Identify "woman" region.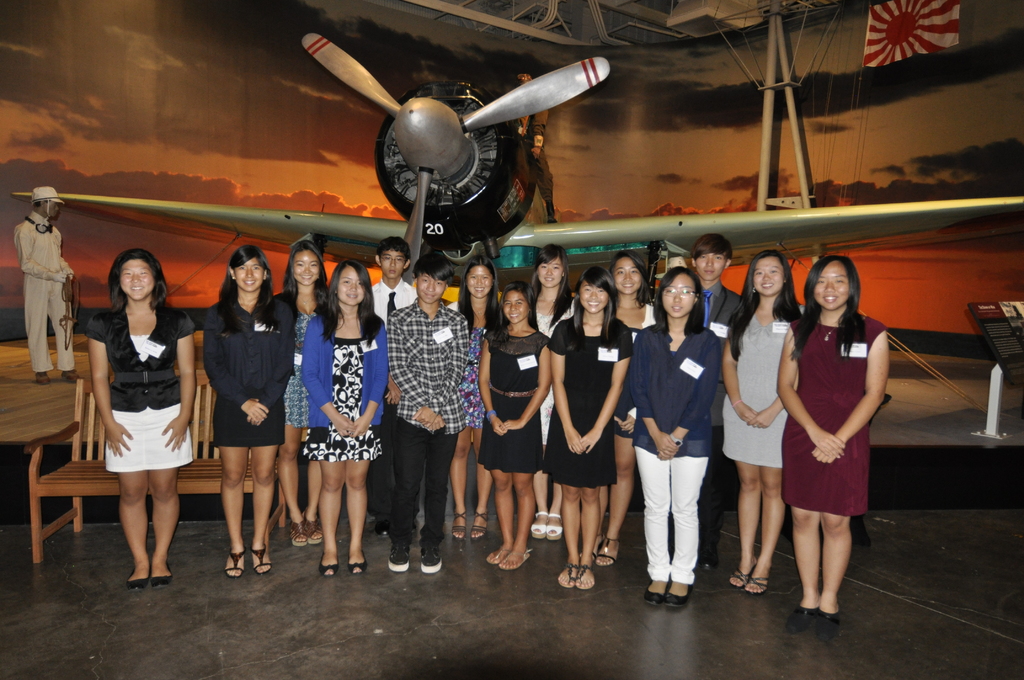
Region: (left=200, top=243, right=295, bottom=588).
